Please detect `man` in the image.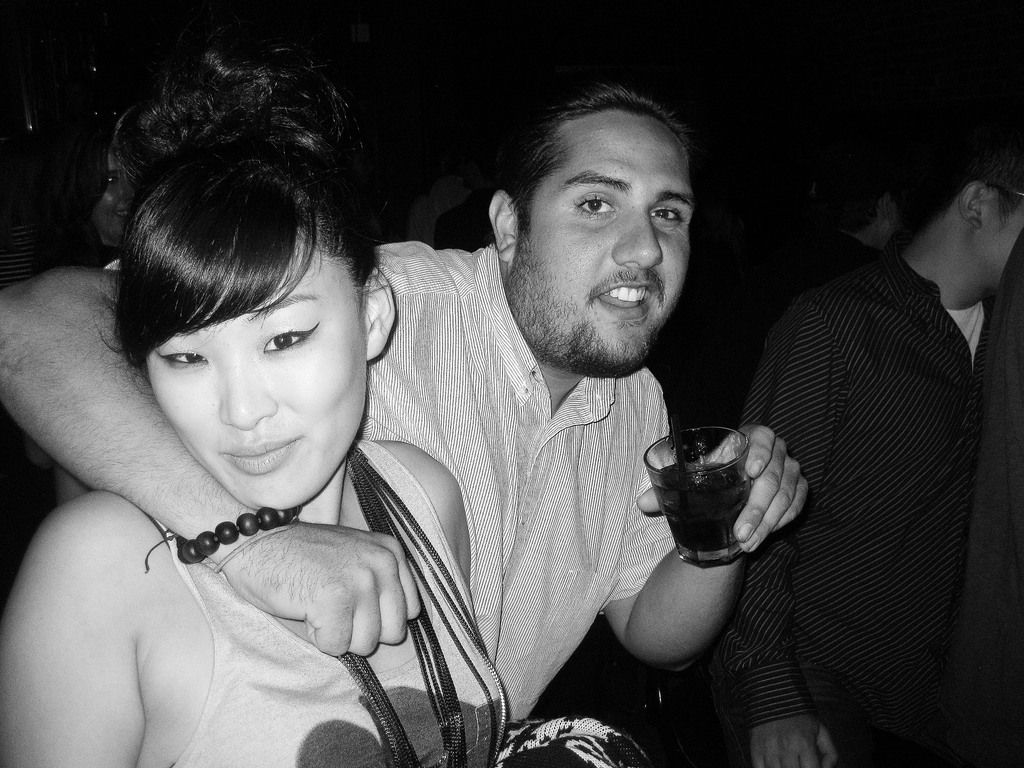
rect(727, 140, 1023, 767).
